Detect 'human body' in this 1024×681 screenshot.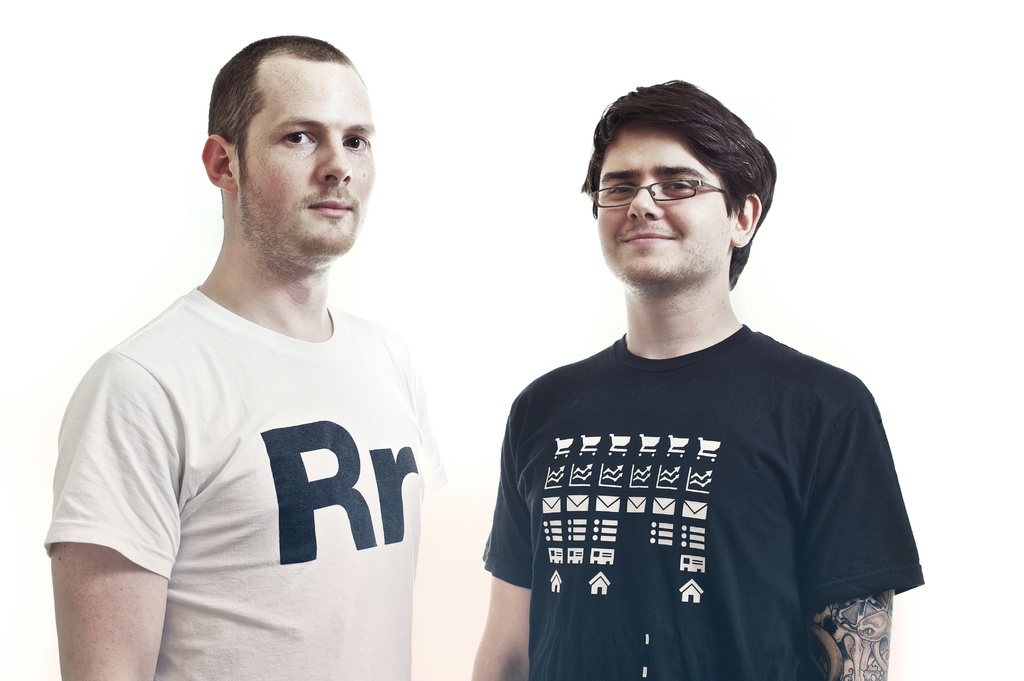
Detection: 36/31/471/679.
